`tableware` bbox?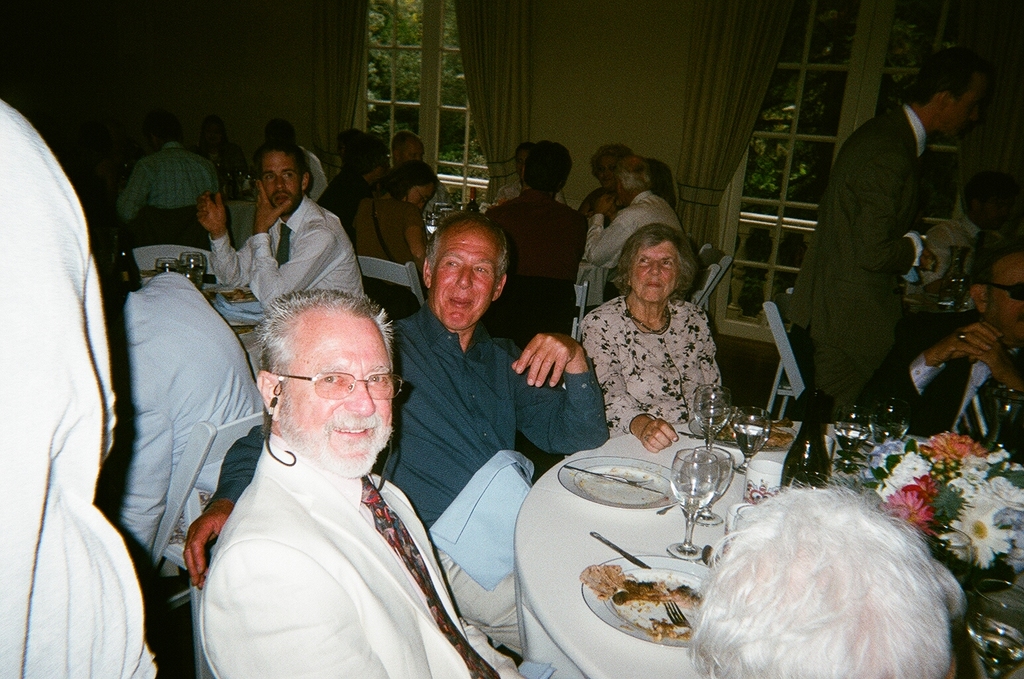
bbox=(152, 257, 179, 281)
